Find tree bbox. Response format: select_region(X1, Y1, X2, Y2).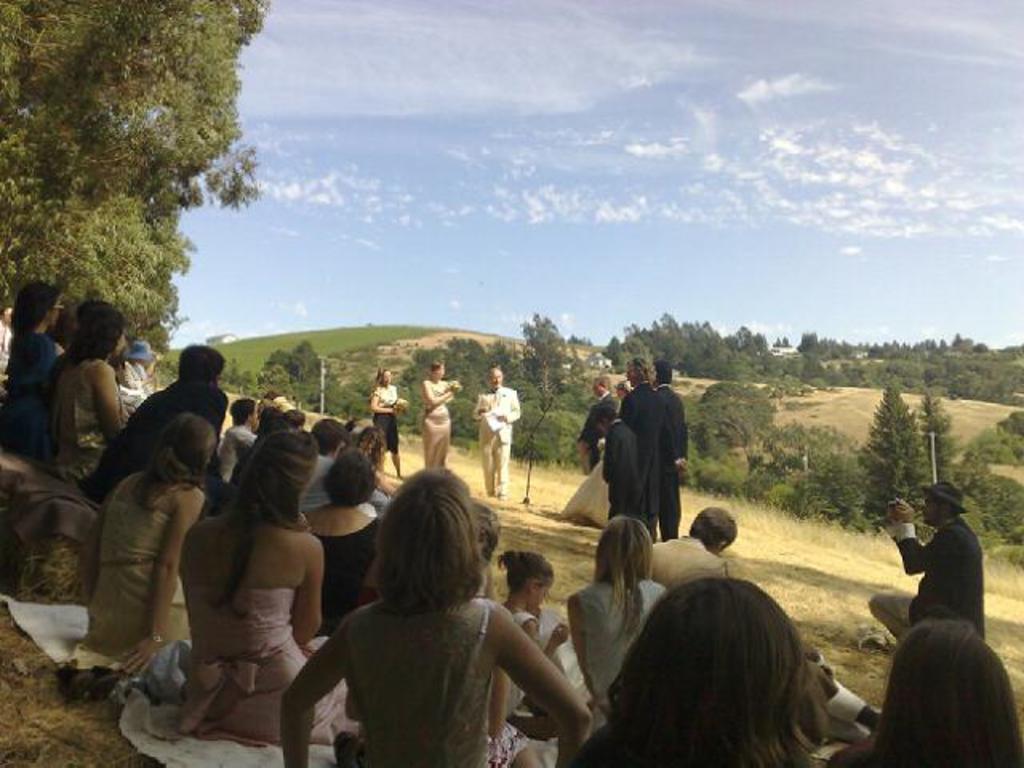
select_region(0, 0, 261, 378).
